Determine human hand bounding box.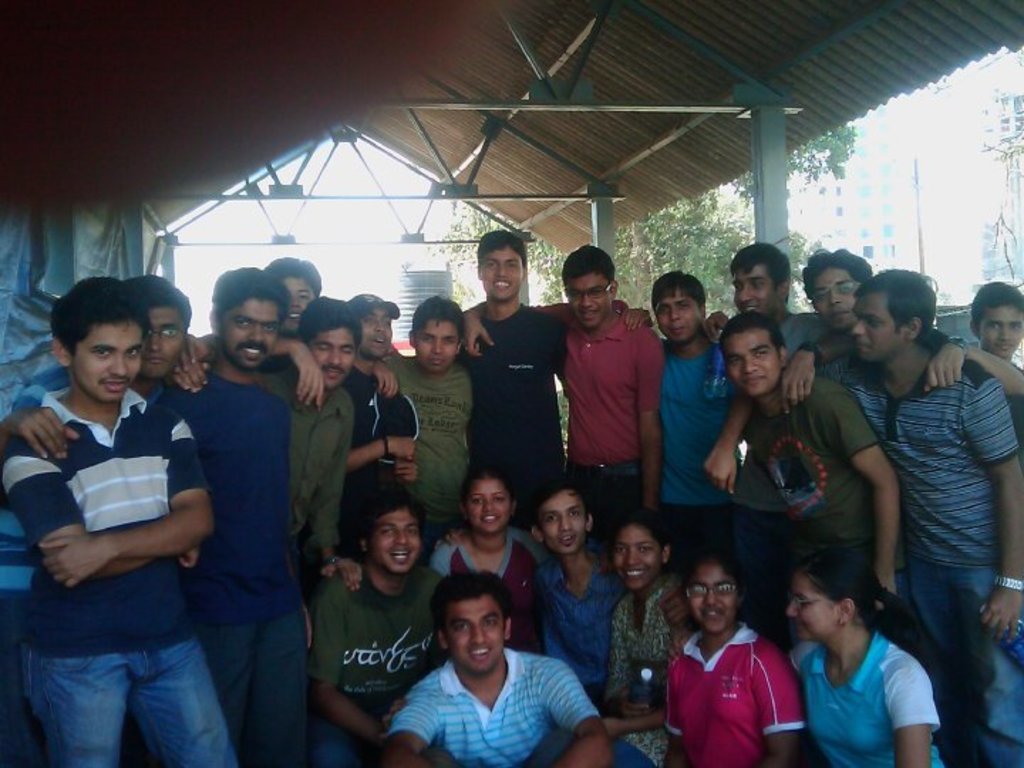
Determined: bbox=[430, 529, 466, 553].
